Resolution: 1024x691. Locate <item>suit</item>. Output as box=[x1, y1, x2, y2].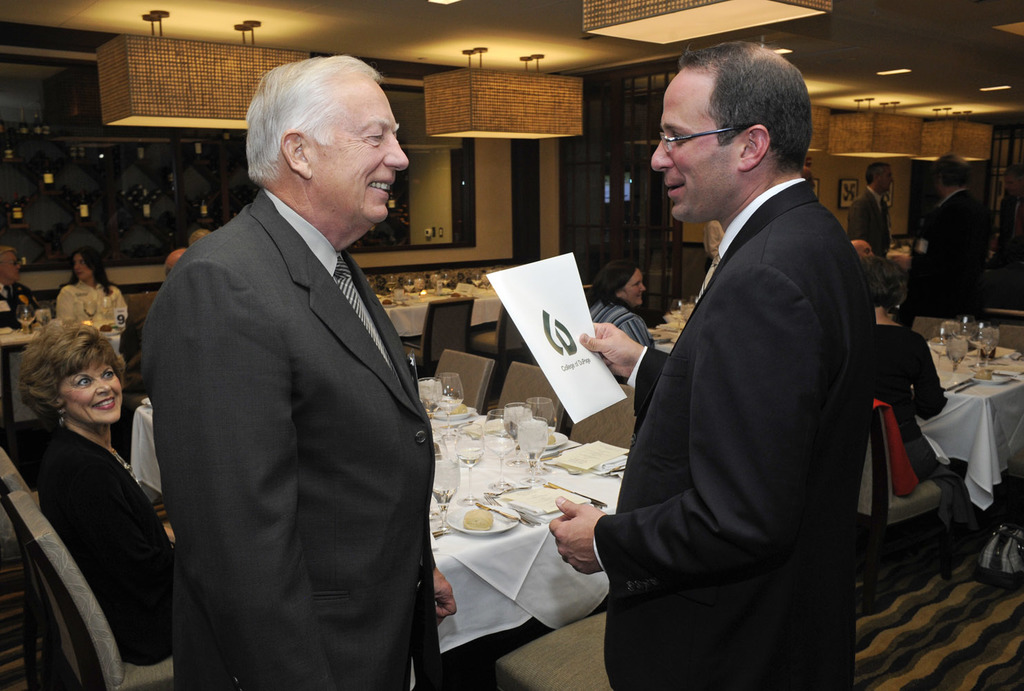
box=[922, 177, 989, 323].
